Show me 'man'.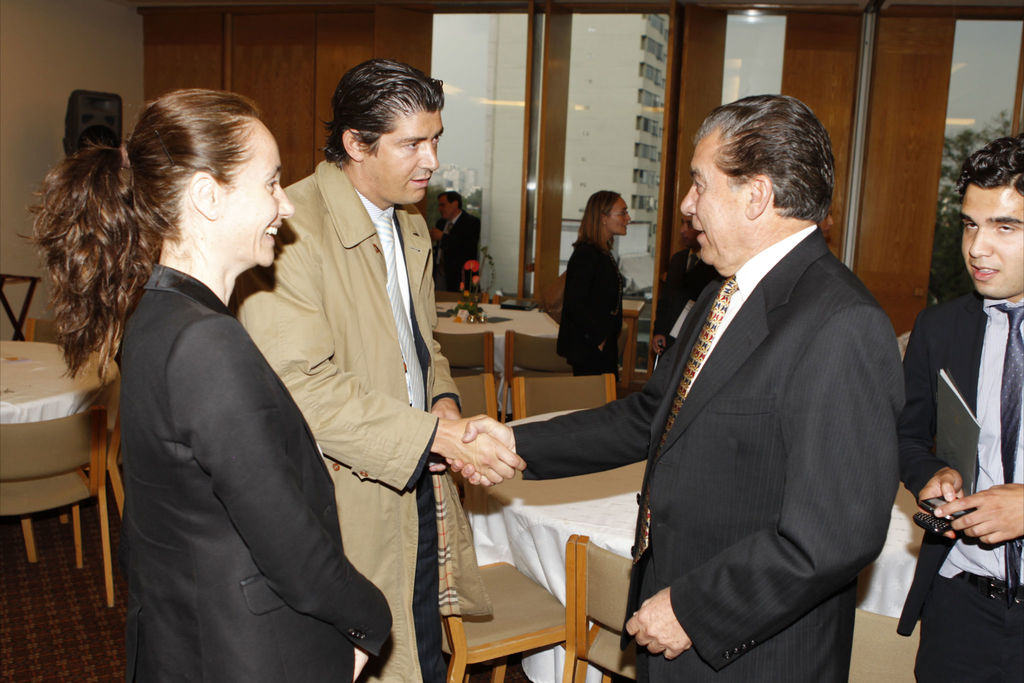
'man' is here: 233, 60, 528, 682.
